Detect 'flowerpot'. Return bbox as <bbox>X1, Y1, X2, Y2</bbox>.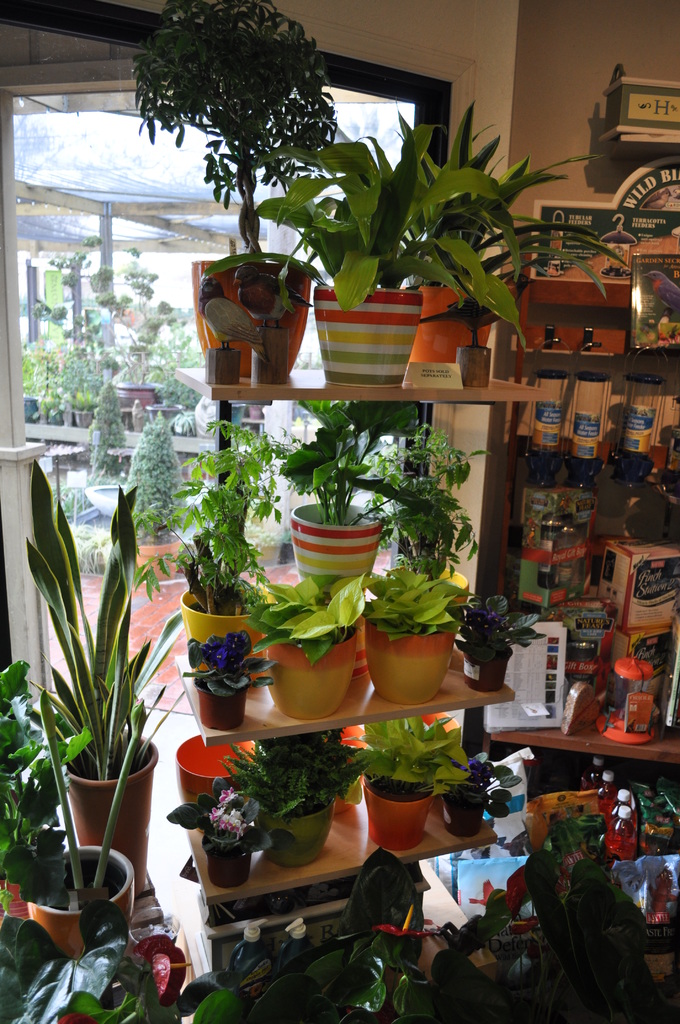
<bbox>291, 498, 384, 596</bbox>.
